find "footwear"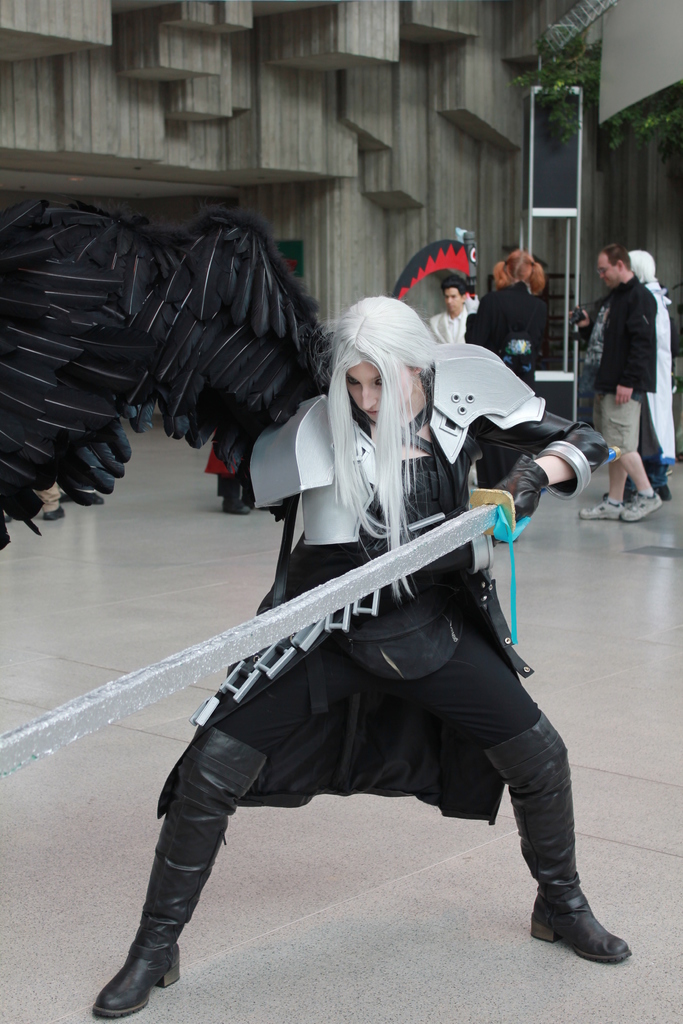
<bbox>37, 505, 74, 528</bbox>
